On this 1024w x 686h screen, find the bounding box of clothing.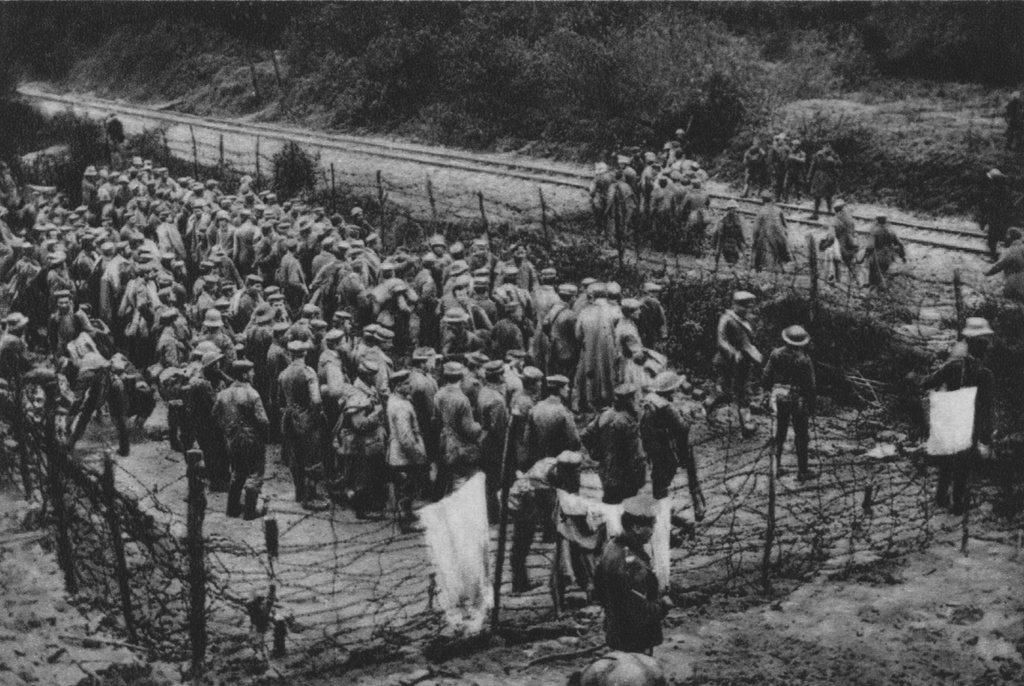
Bounding box: x1=719, y1=211, x2=746, y2=265.
